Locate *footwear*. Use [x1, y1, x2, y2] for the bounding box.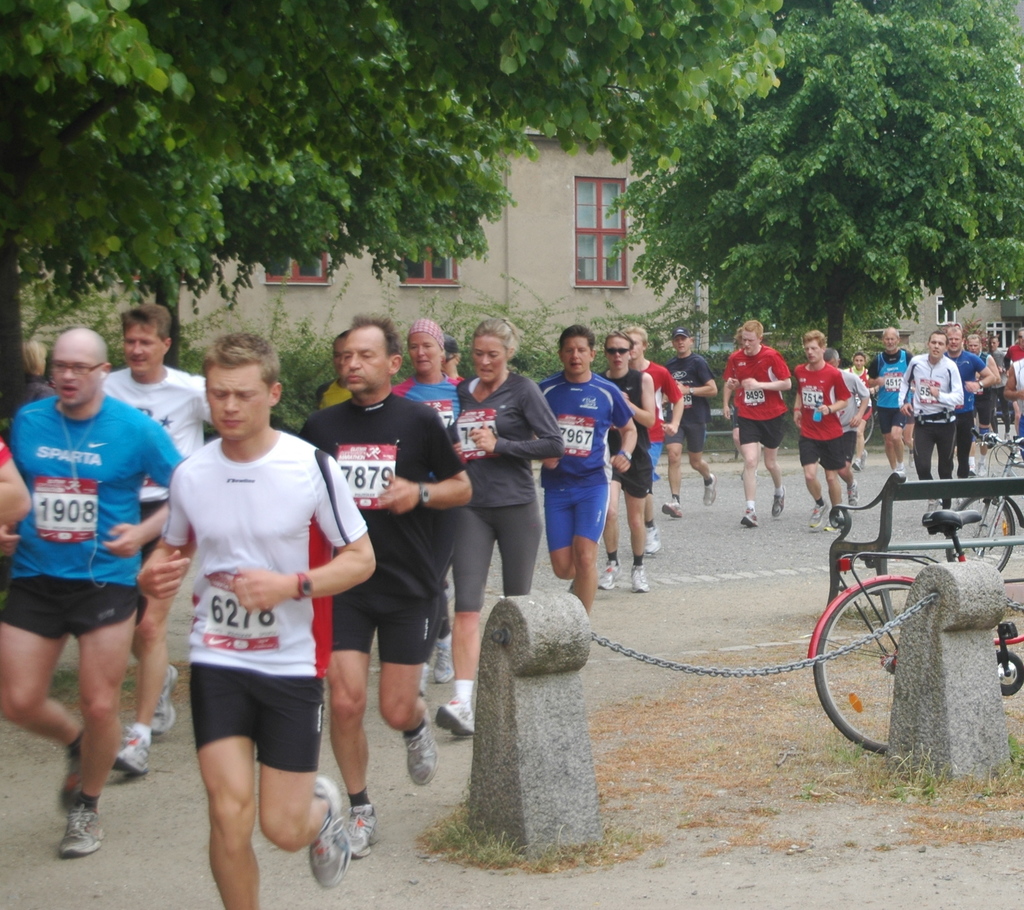
[433, 635, 453, 683].
